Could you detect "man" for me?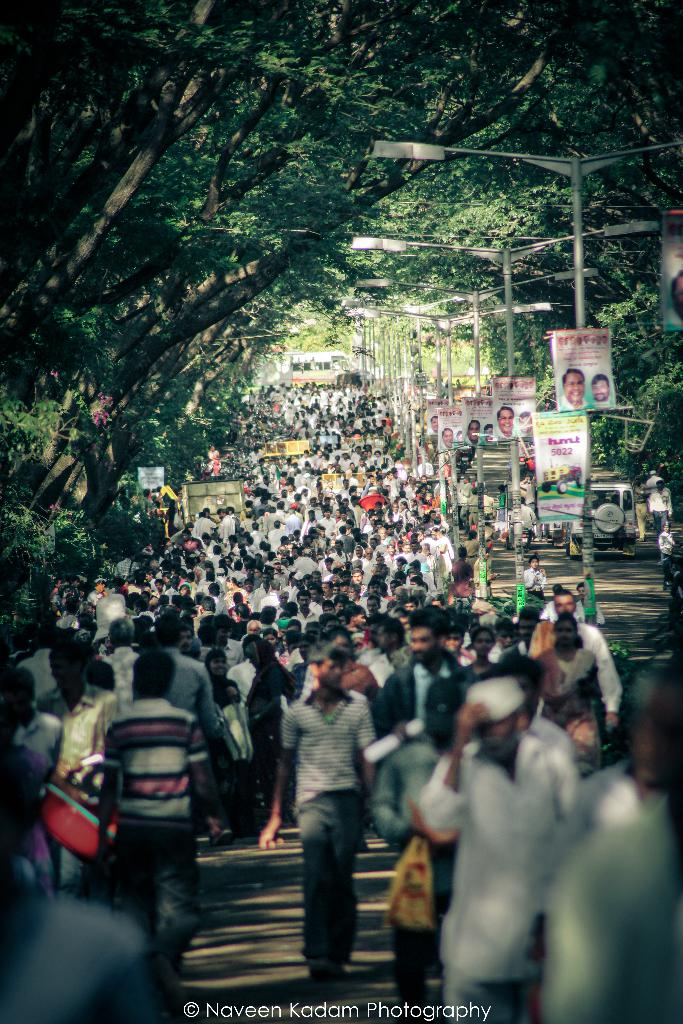
Detection result: l=38, t=641, r=117, b=899.
